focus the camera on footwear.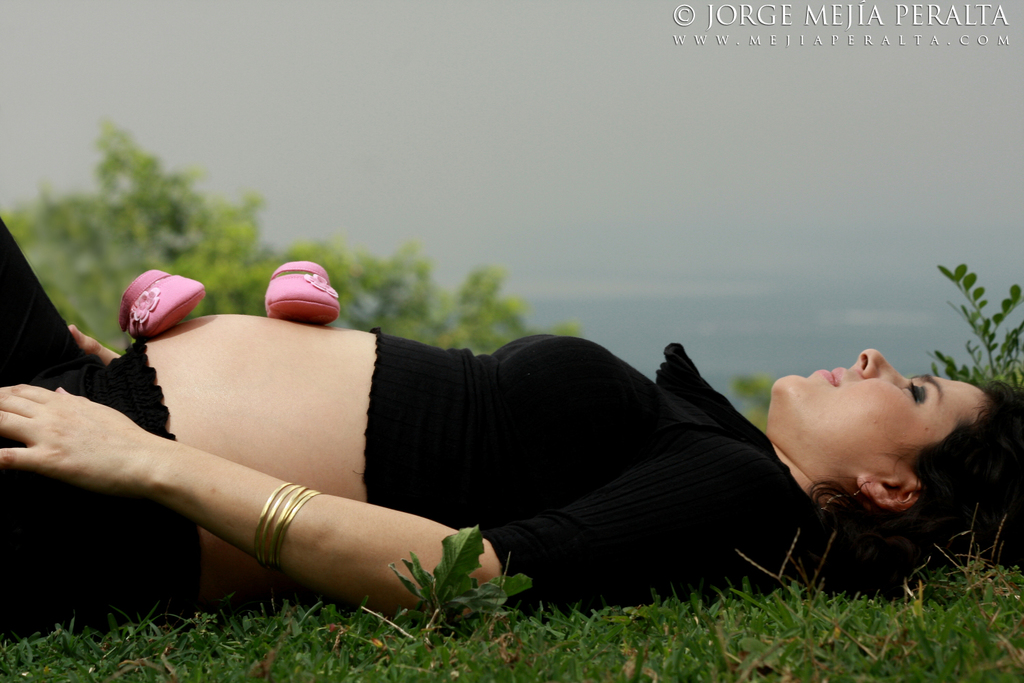
Focus region: 115:273:205:332.
